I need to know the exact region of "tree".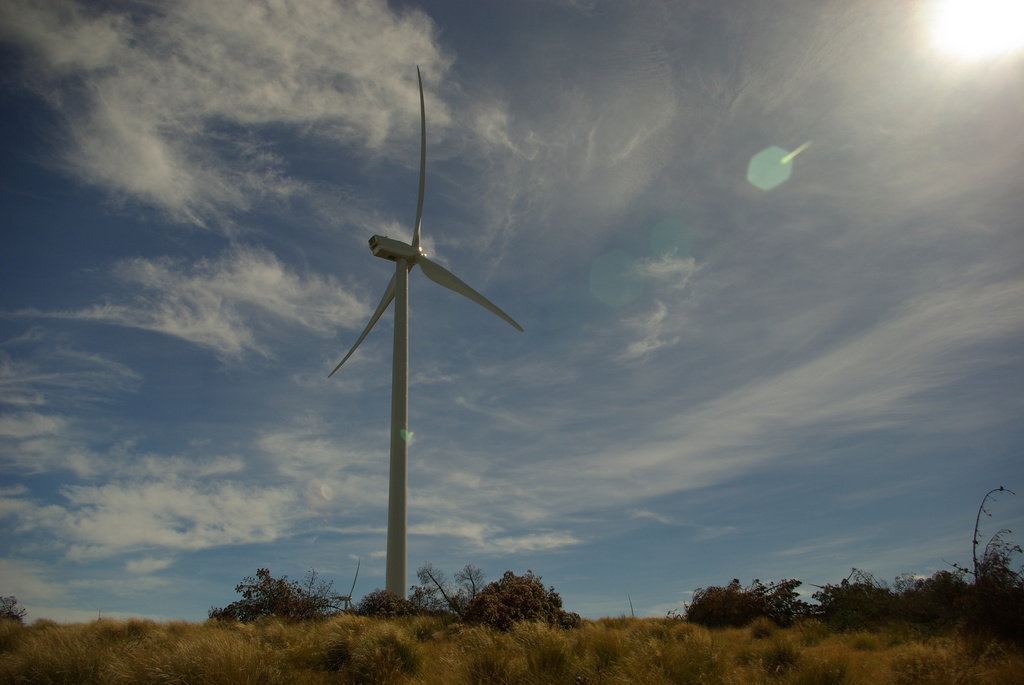
Region: bbox=[458, 567, 560, 630].
